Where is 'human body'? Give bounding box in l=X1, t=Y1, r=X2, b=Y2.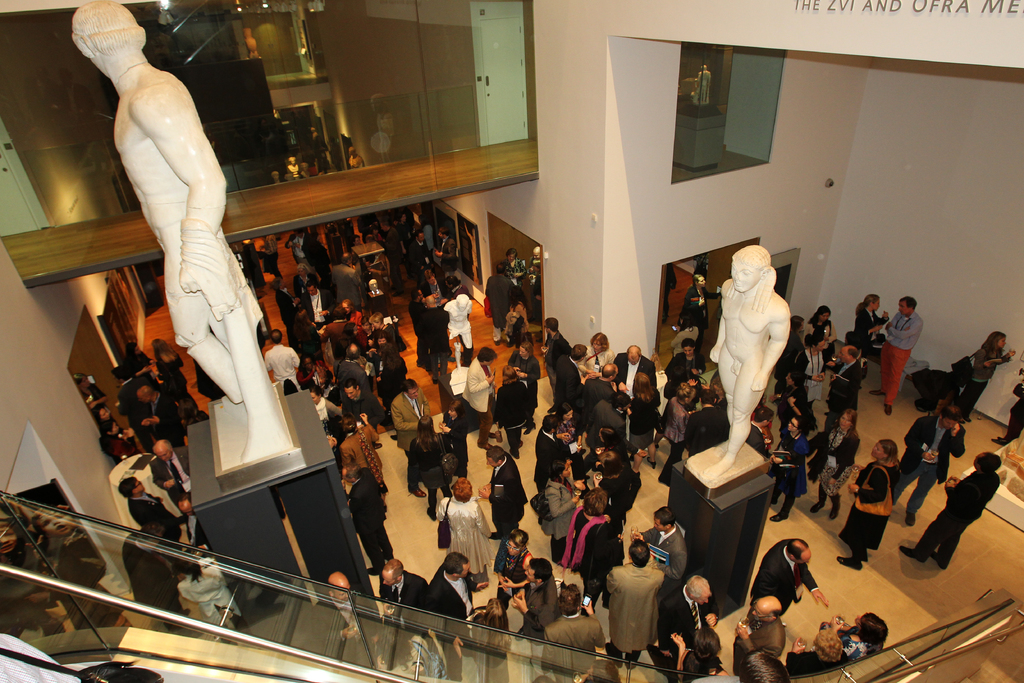
l=535, t=314, r=566, b=374.
